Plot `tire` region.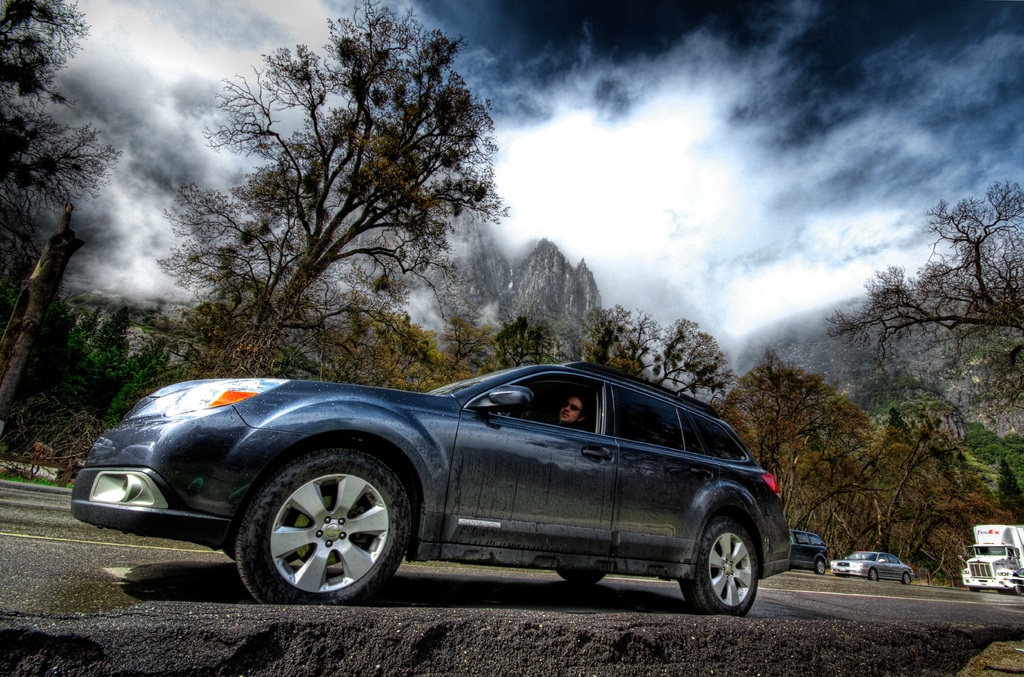
Plotted at [x1=683, y1=520, x2=758, y2=619].
